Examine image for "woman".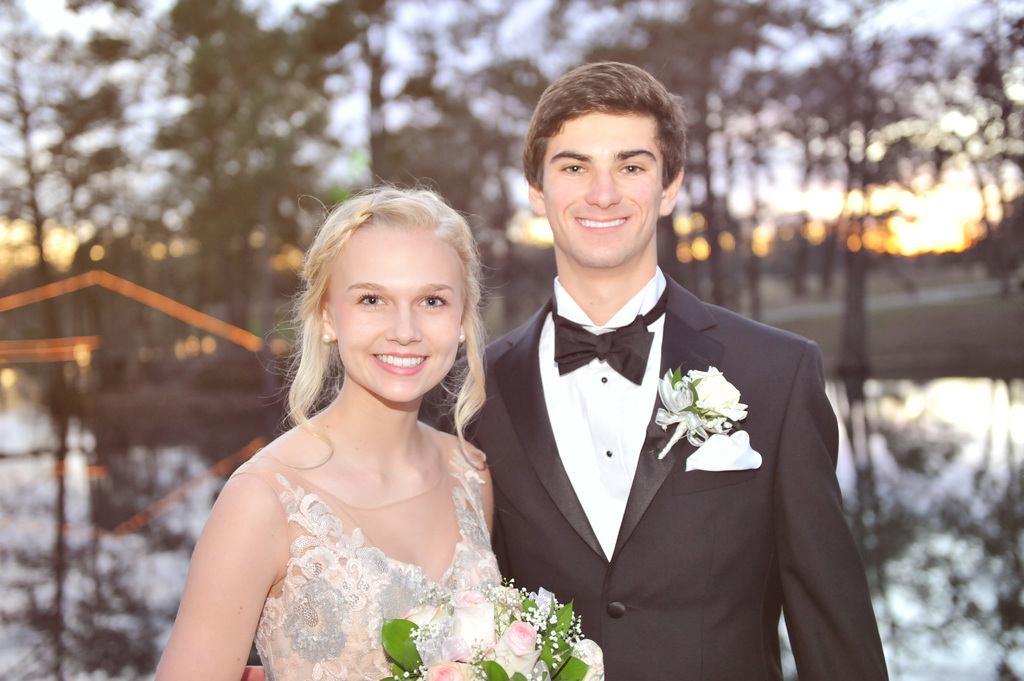
Examination result: <region>144, 178, 496, 680</region>.
